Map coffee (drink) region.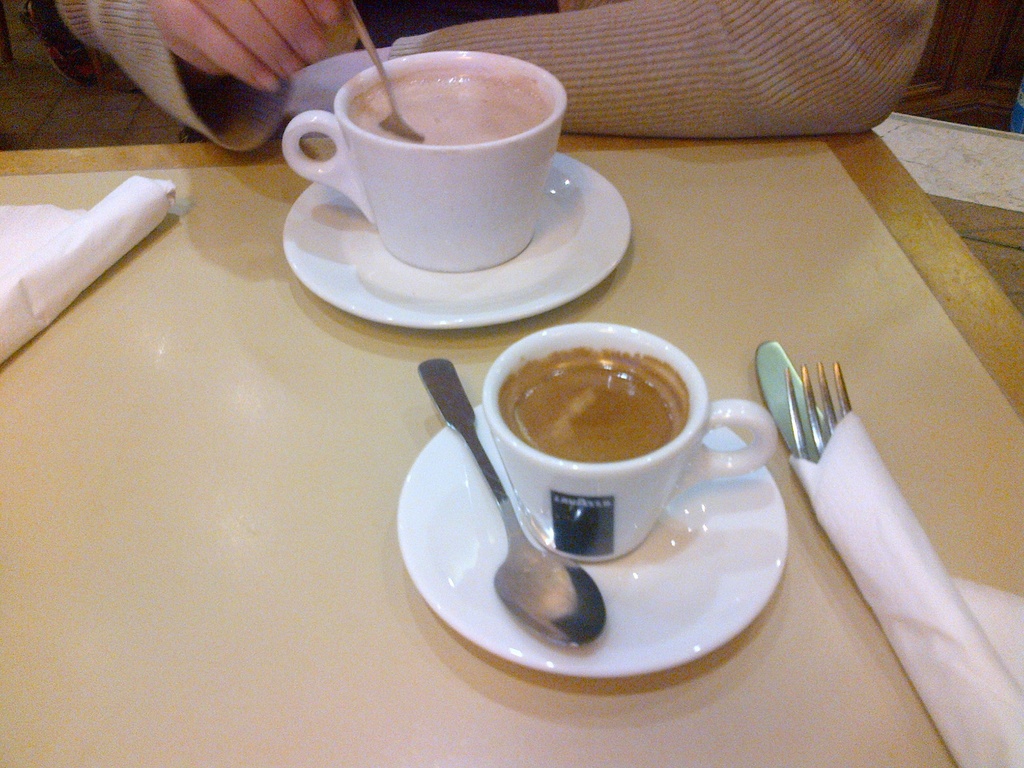
Mapped to pyautogui.locateOnScreen(350, 65, 543, 146).
